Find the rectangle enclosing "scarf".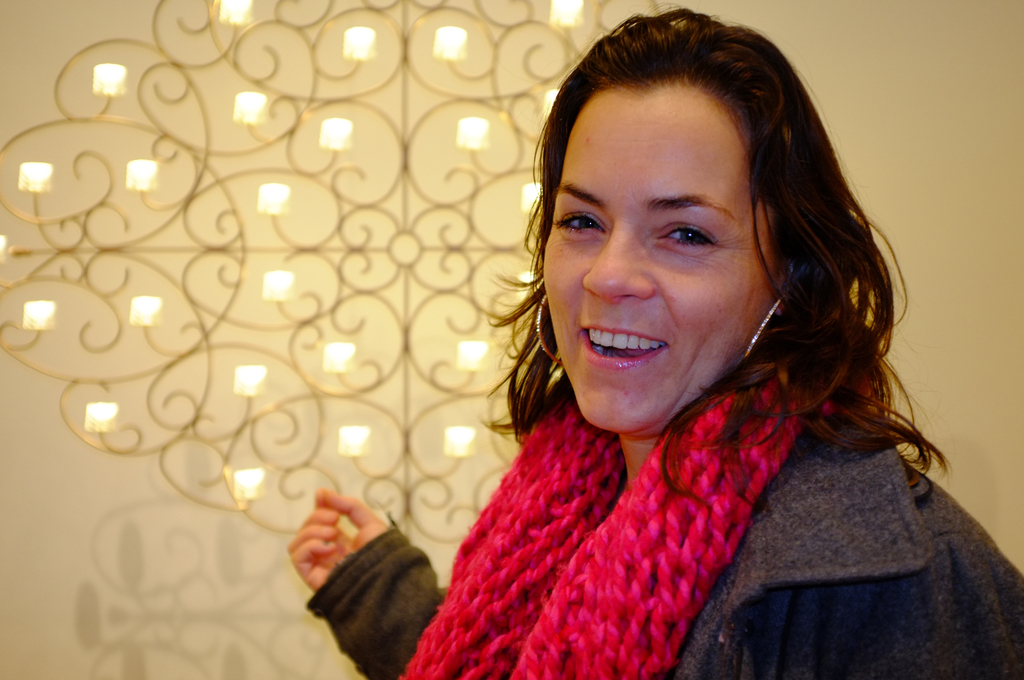
x1=396, y1=360, x2=817, y2=679.
